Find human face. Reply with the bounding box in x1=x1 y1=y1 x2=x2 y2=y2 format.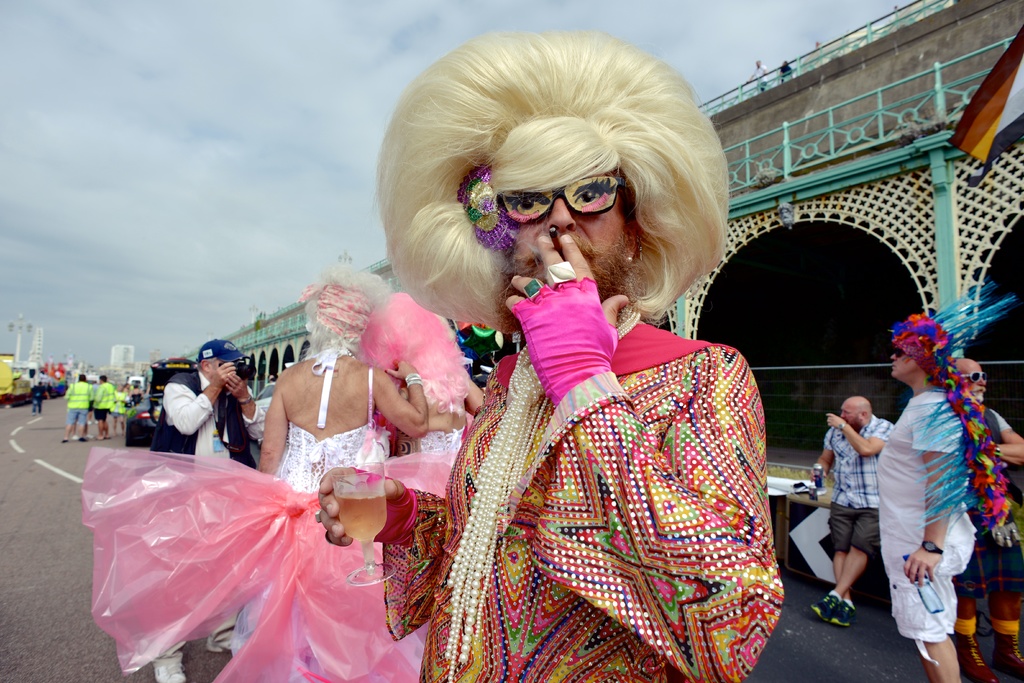
x1=511 y1=212 x2=628 y2=290.
